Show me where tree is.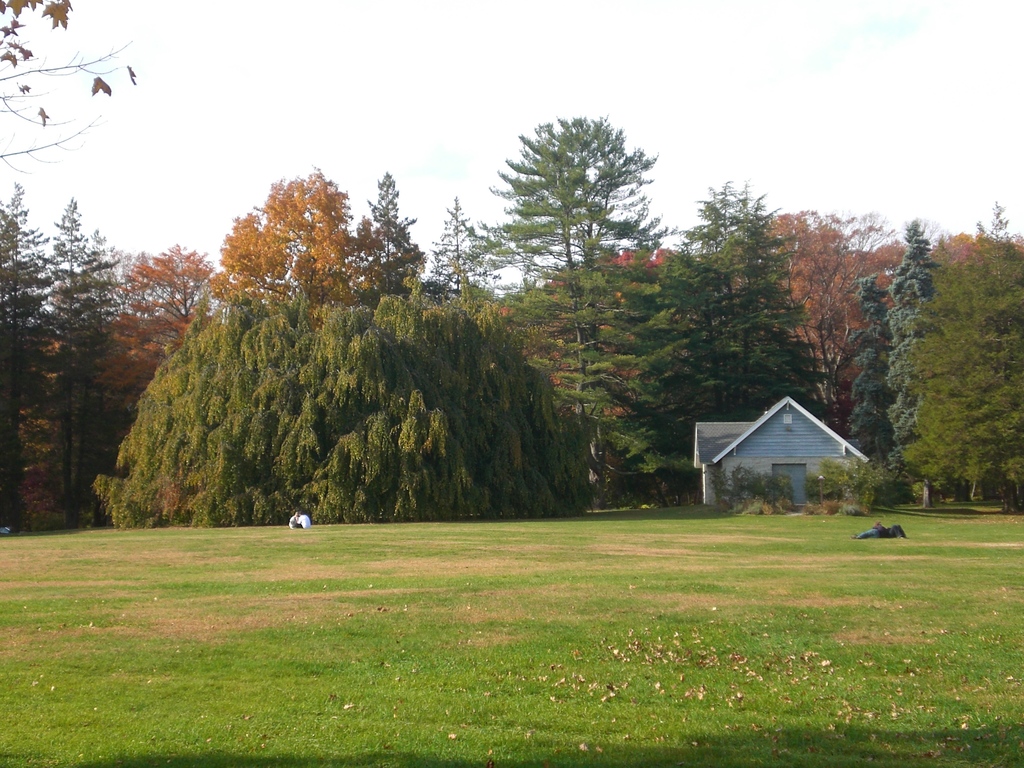
tree is at (x1=0, y1=0, x2=141, y2=172).
